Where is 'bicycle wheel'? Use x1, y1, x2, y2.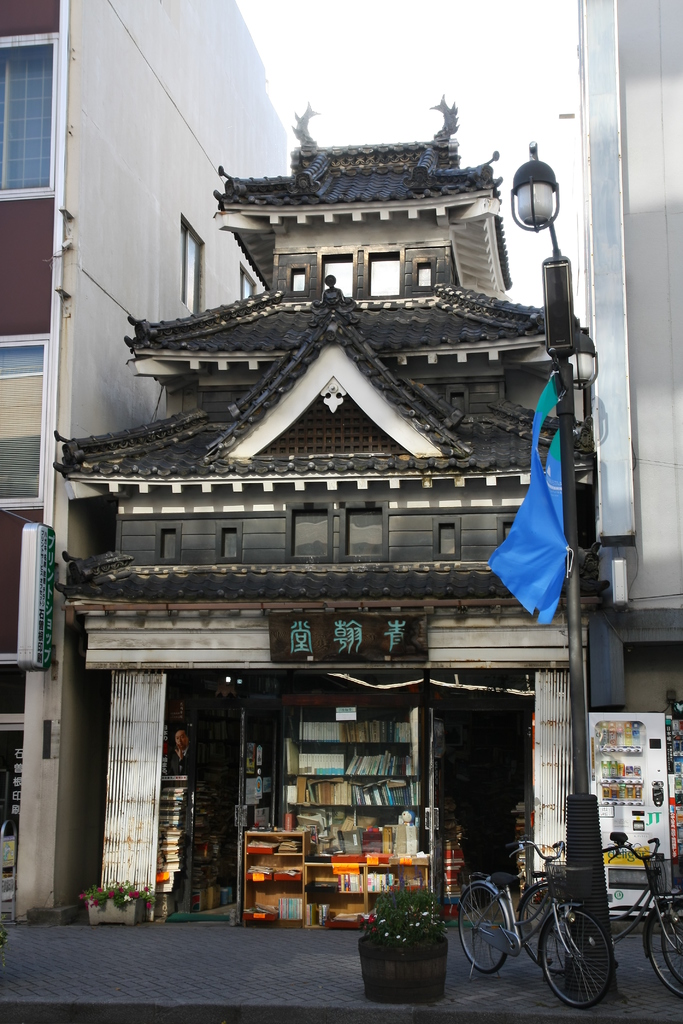
645, 902, 682, 998.
